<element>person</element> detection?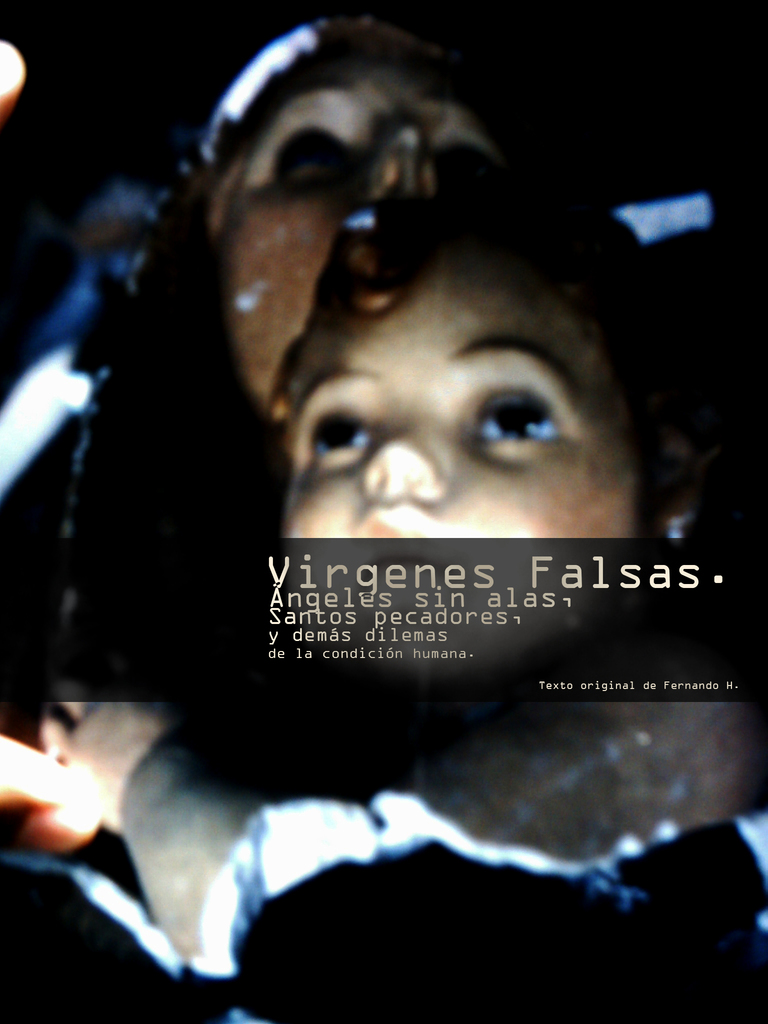
<region>45, 173, 767, 1023</region>
